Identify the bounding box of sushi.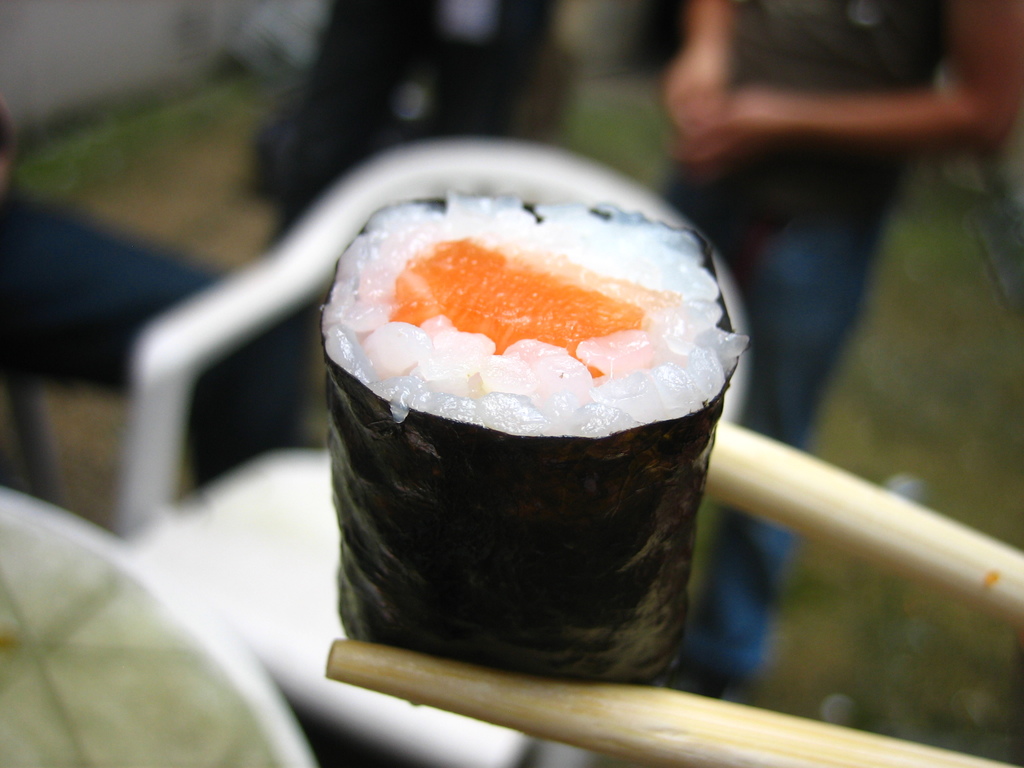
rect(311, 247, 703, 701).
